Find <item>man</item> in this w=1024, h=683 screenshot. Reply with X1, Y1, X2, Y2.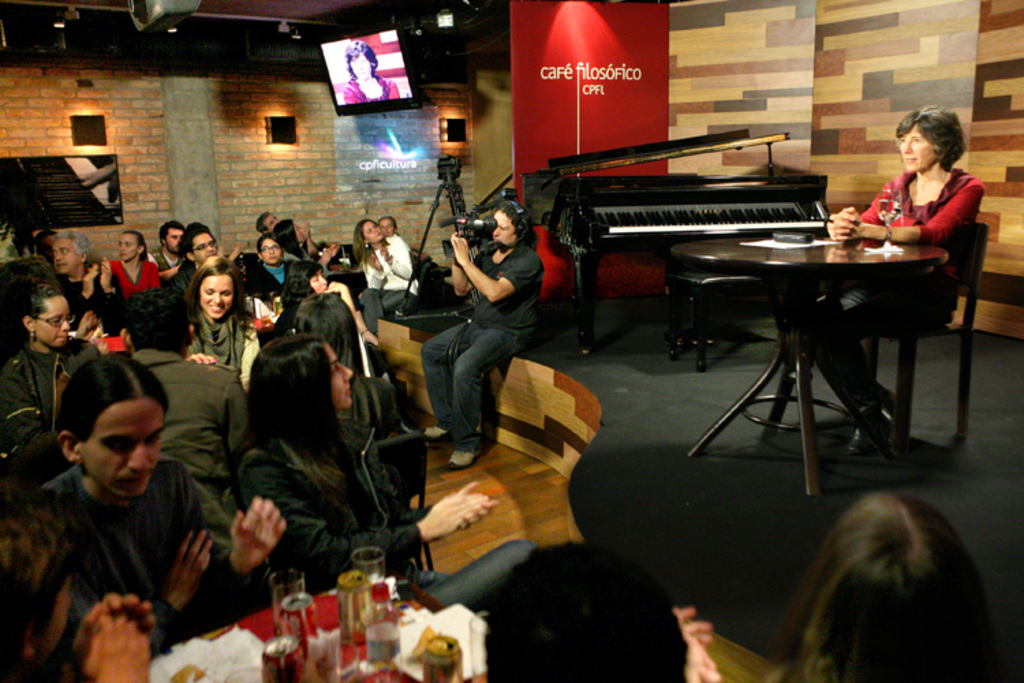
261, 208, 295, 245.
